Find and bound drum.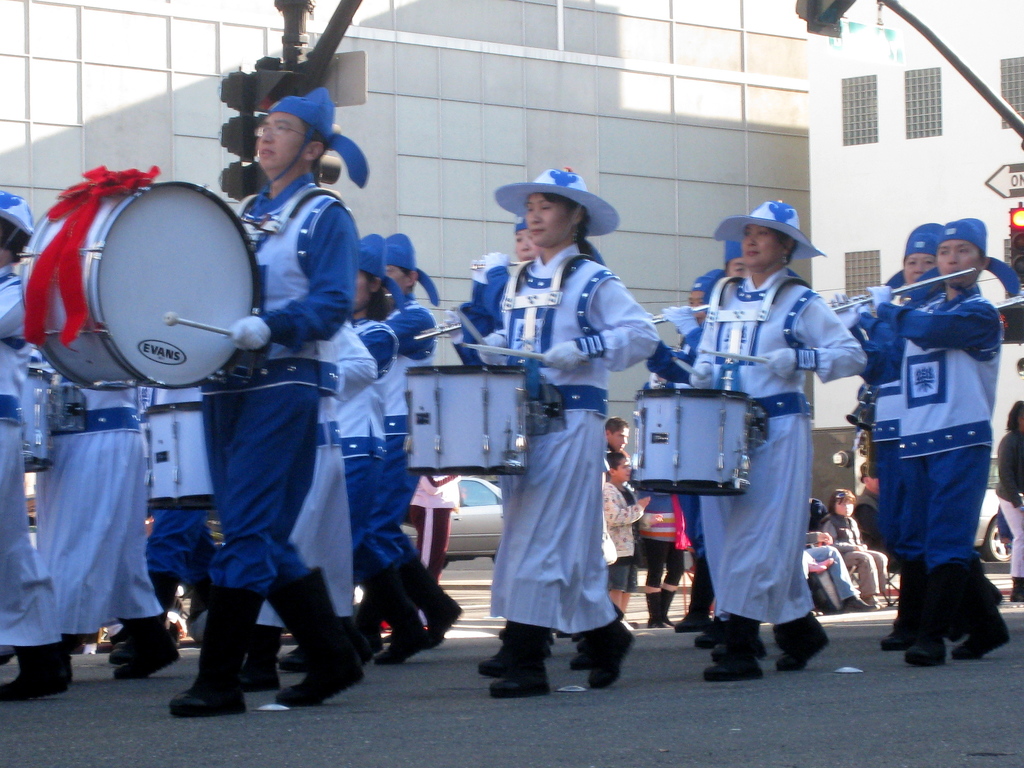
Bound: {"left": 148, "top": 402, "right": 221, "bottom": 510}.
